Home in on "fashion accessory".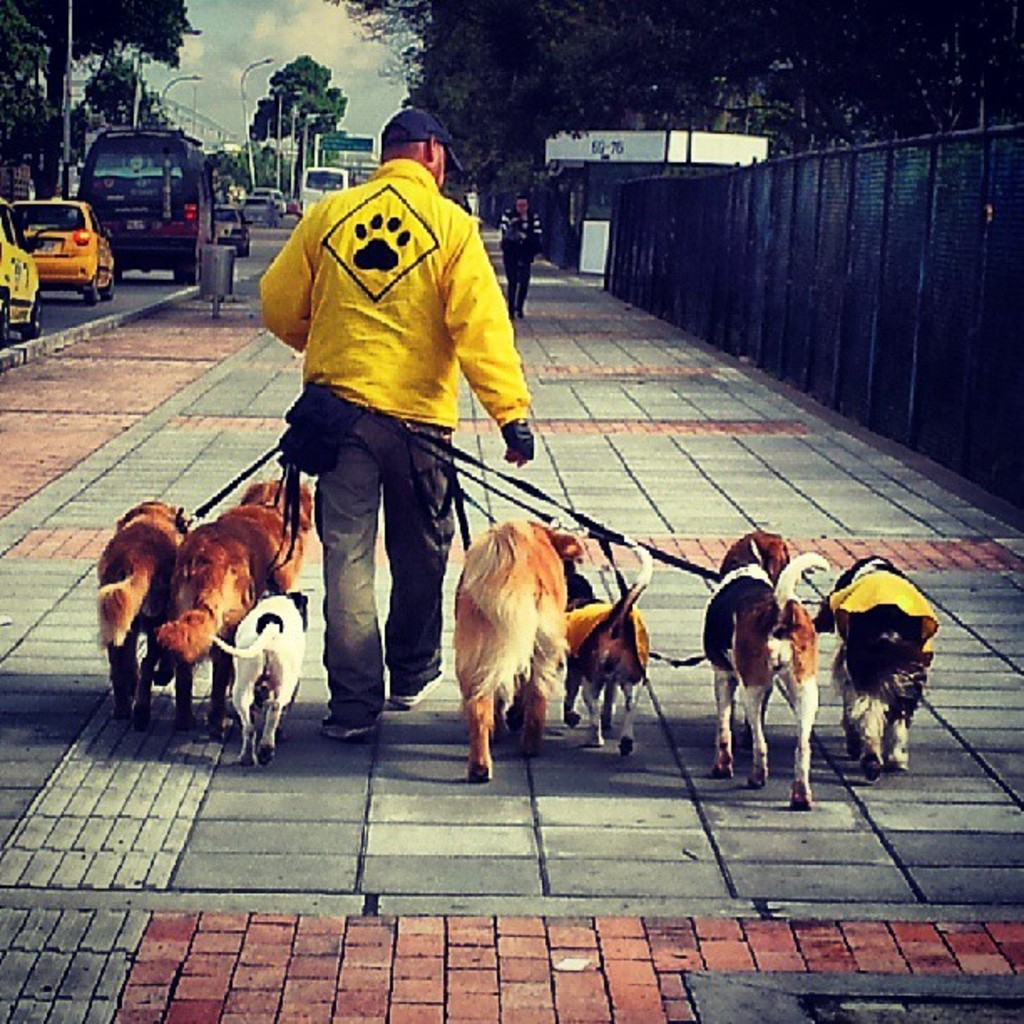
Homed in at 276:385:370:474.
